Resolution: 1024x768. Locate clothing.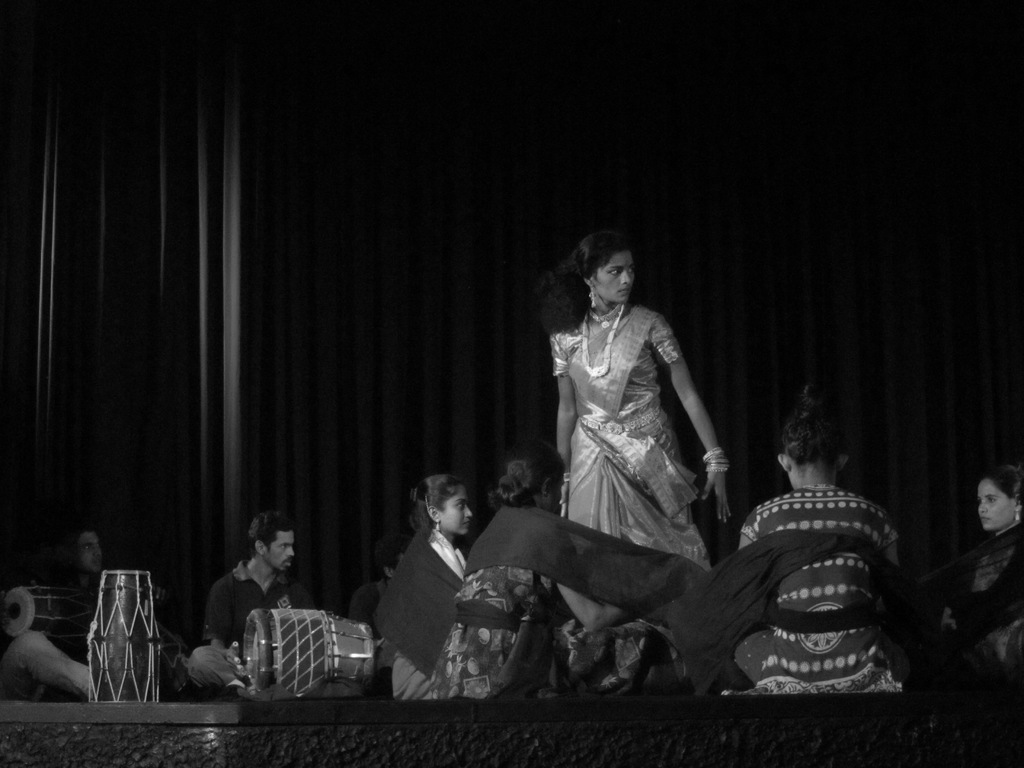
188,560,324,692.
